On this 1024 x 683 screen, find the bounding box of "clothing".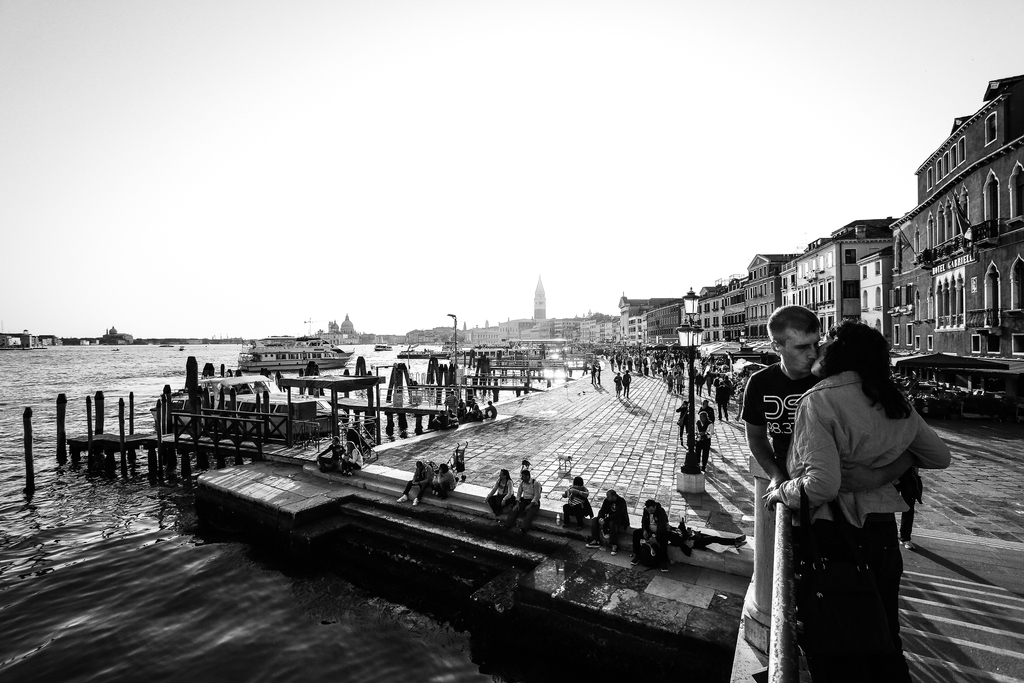
Bounding box: [698,422,717,458].
